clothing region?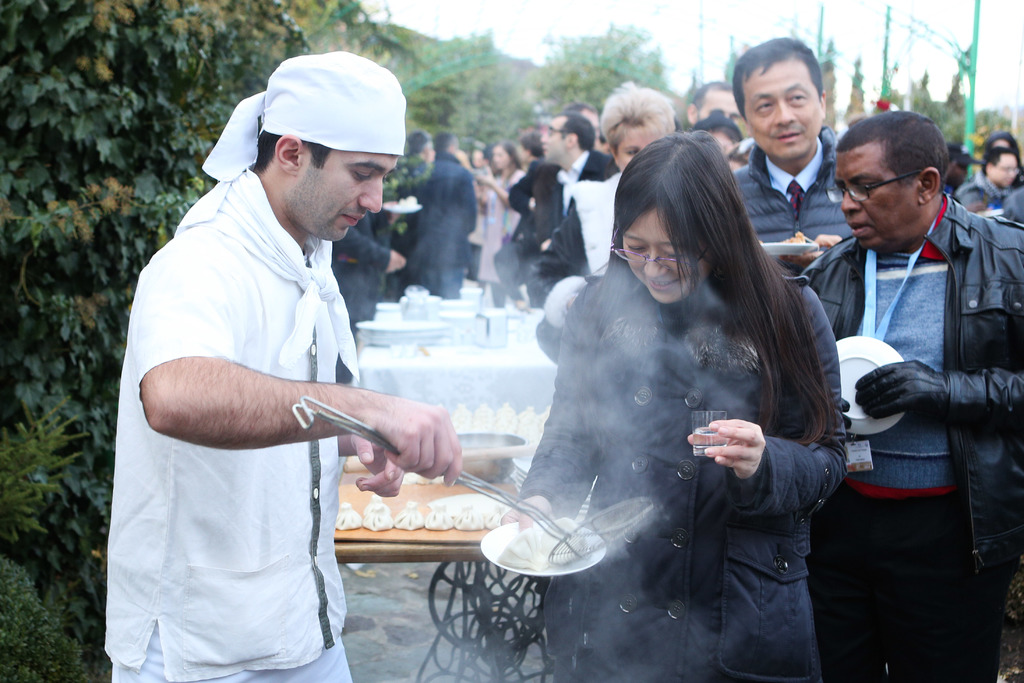
bbox(952, 187, 1014, 231)
